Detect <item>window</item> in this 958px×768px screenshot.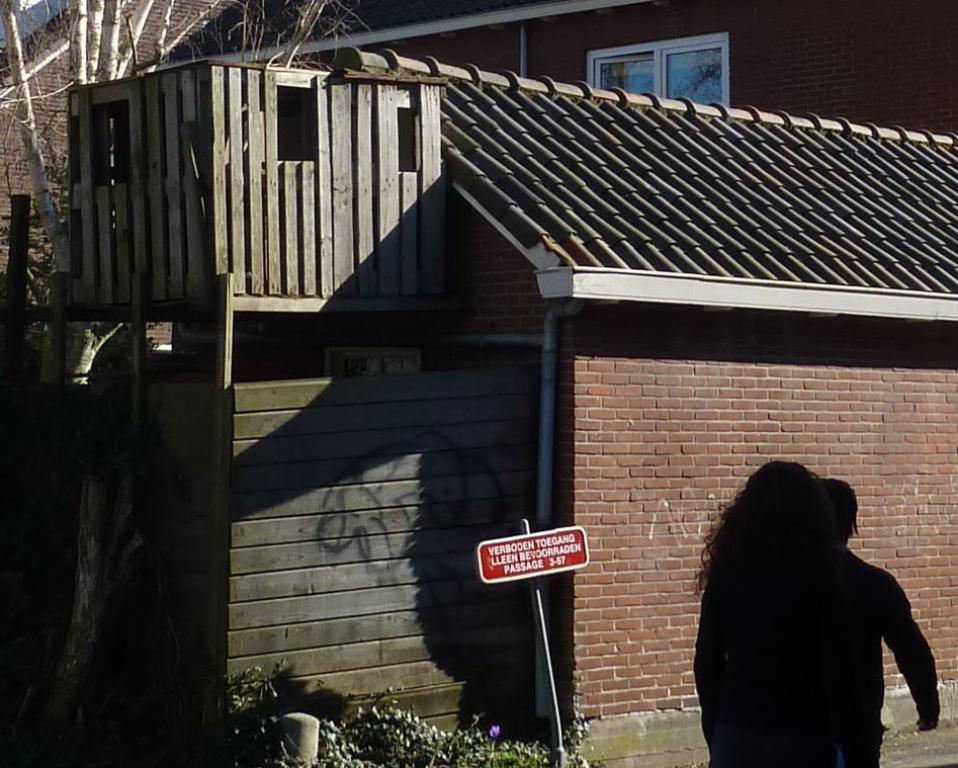
Detection: x1=593, y1=30, x2=734, y2=106.
